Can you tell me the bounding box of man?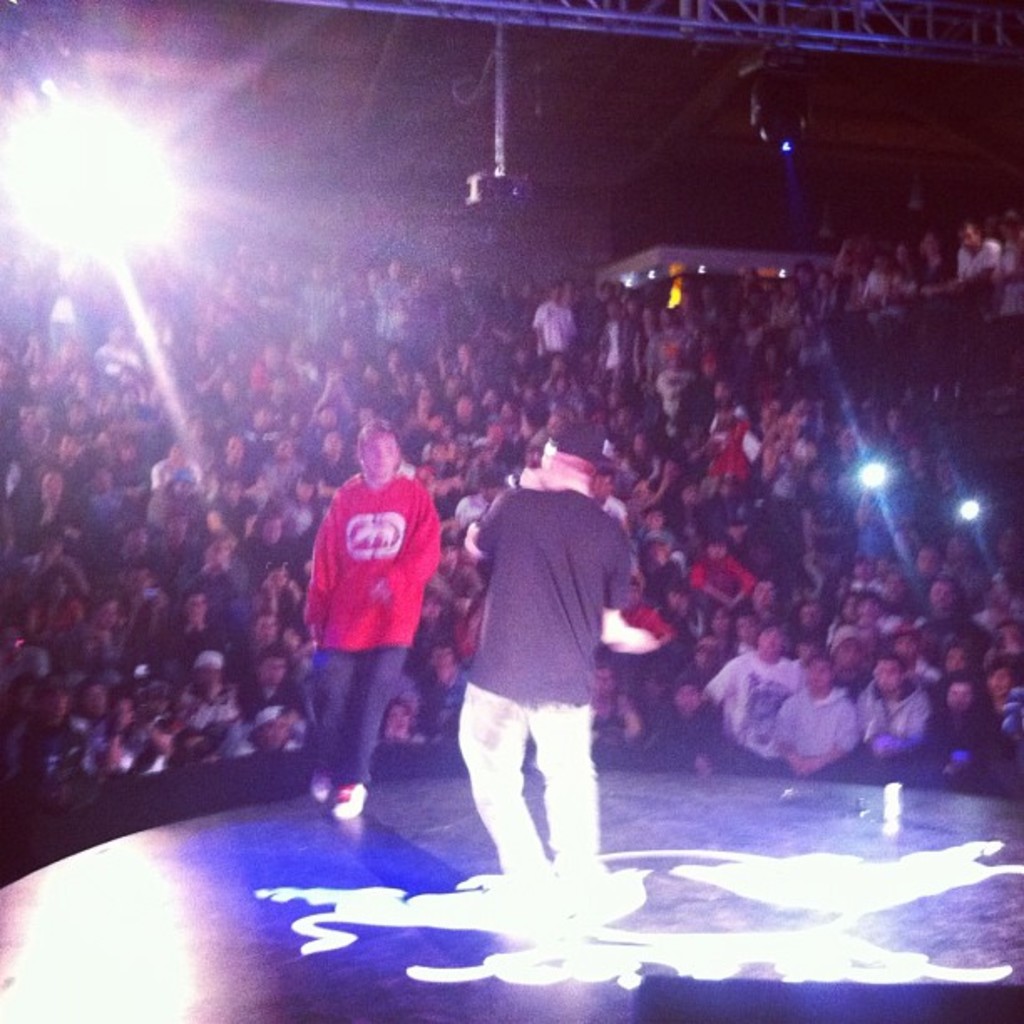
420, 428, 646, 959.
